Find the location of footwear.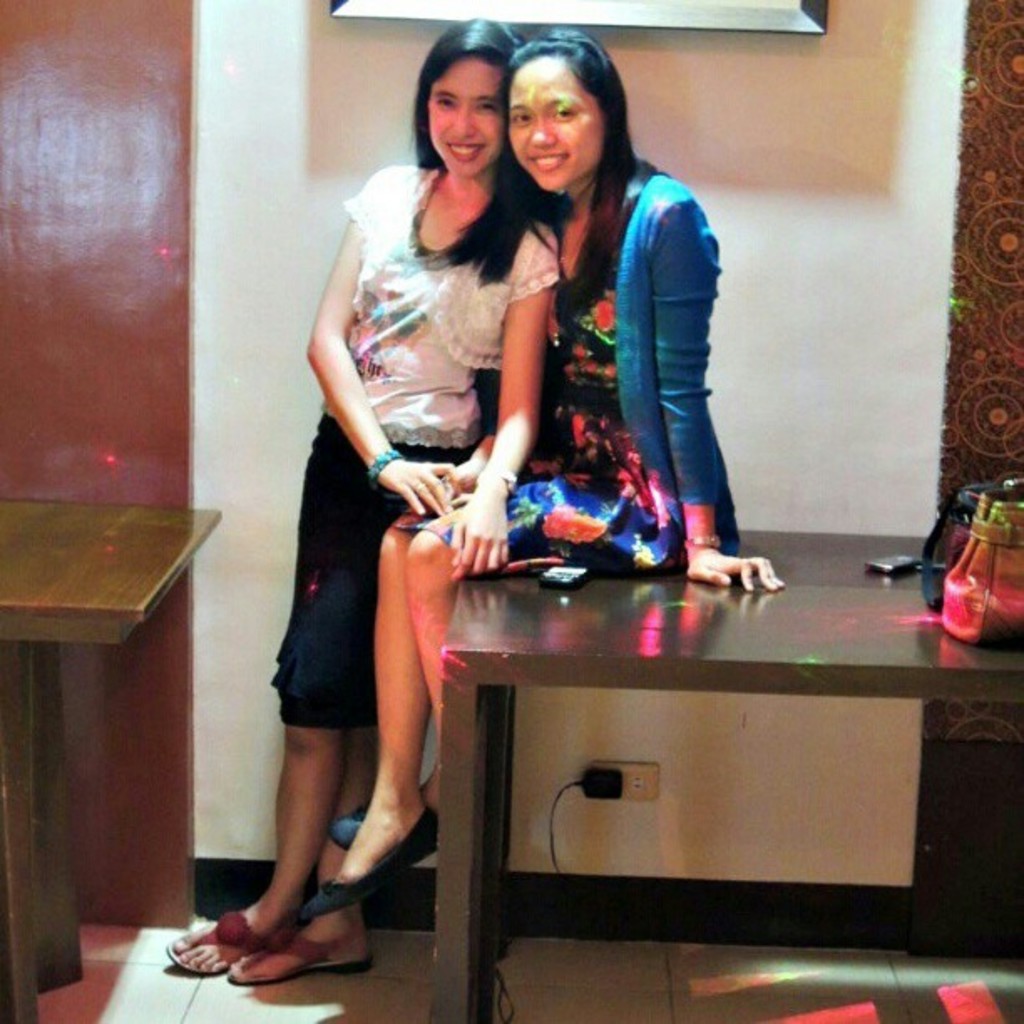
Location: 330:801:370:853.
